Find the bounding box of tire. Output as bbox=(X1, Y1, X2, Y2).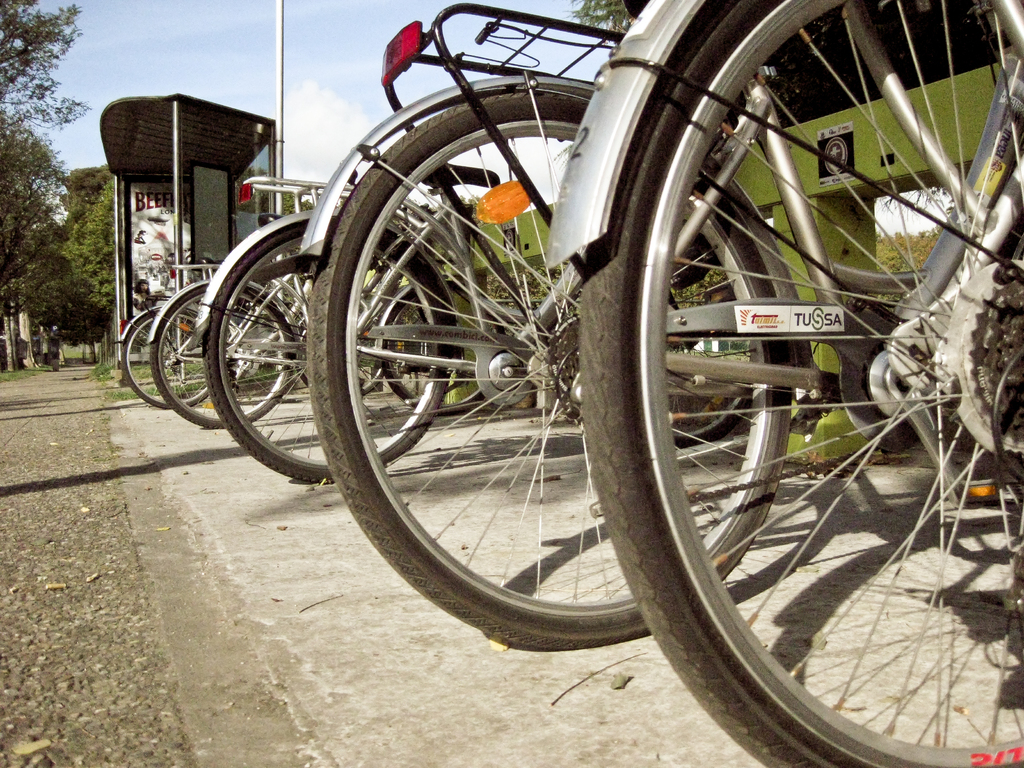
bbox=(300, 324, 390, 395).
